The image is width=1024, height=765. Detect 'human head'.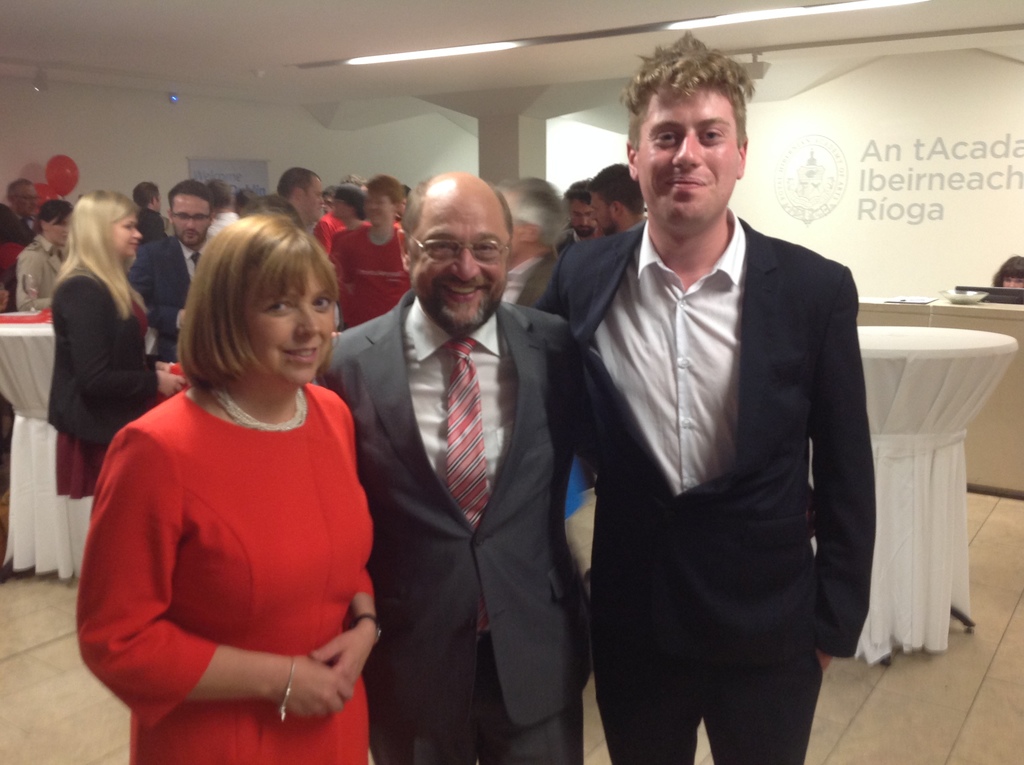
Detection: crop(166, 178, 213, 246).
